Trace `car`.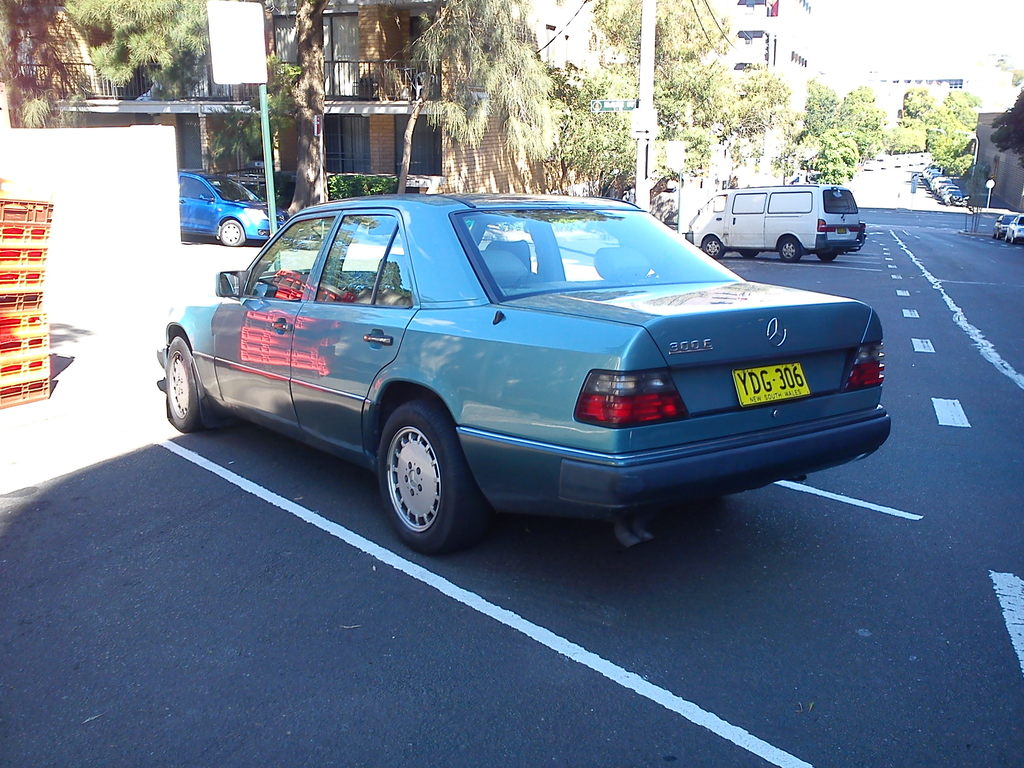
Traced to bbox=(160, 189, 889, 555).
